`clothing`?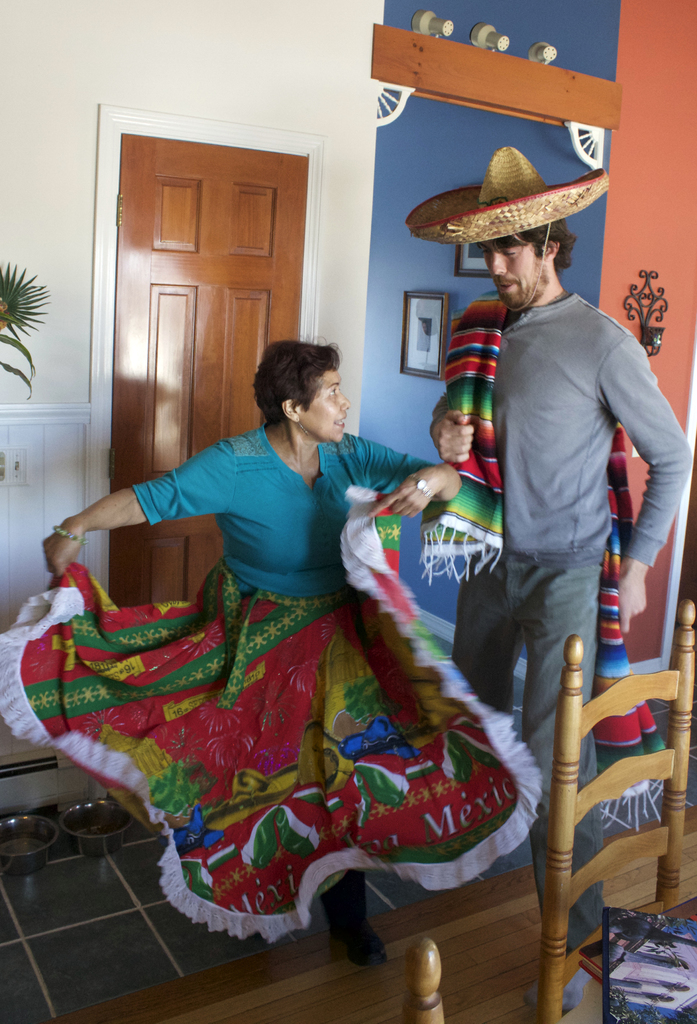
select_region(51, 329, 488, 956)
